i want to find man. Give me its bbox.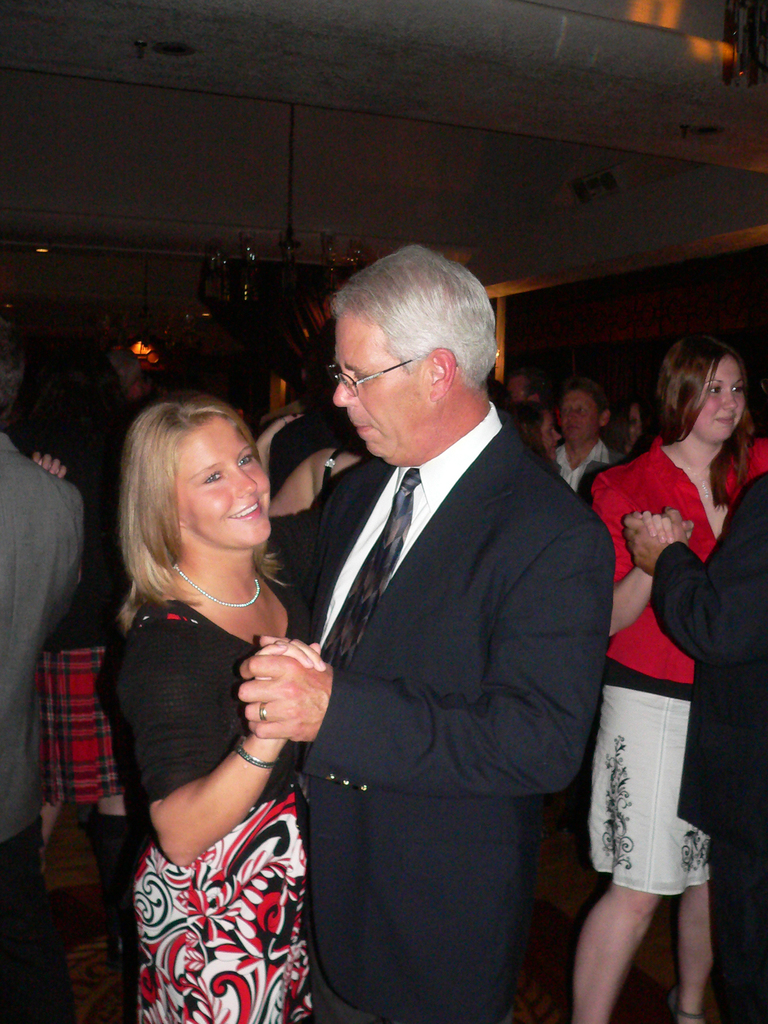
left=238, top=240, right=620, bottom=1023.
